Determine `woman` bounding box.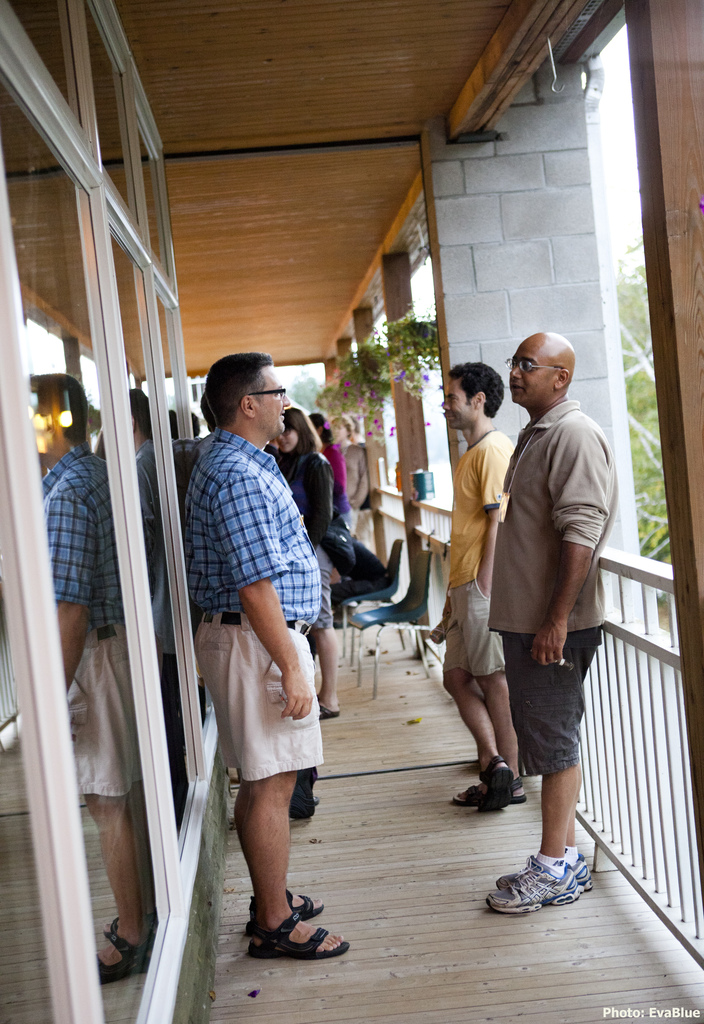
Determined: box(270, 401, 336, 721).
